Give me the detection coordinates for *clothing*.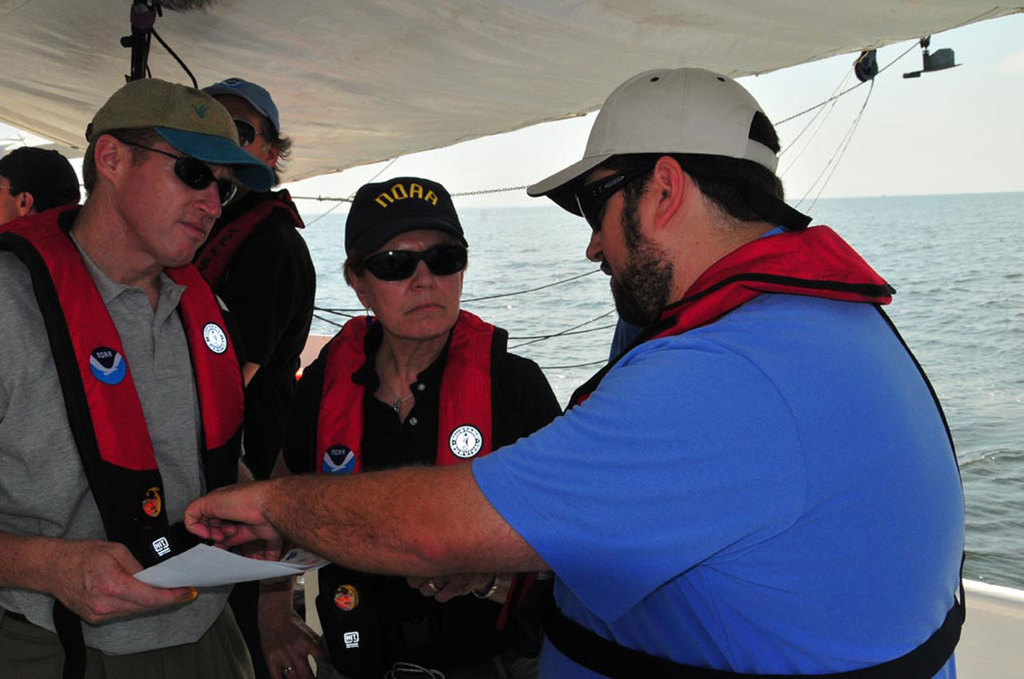
rect(284, 310, 563, 678).
